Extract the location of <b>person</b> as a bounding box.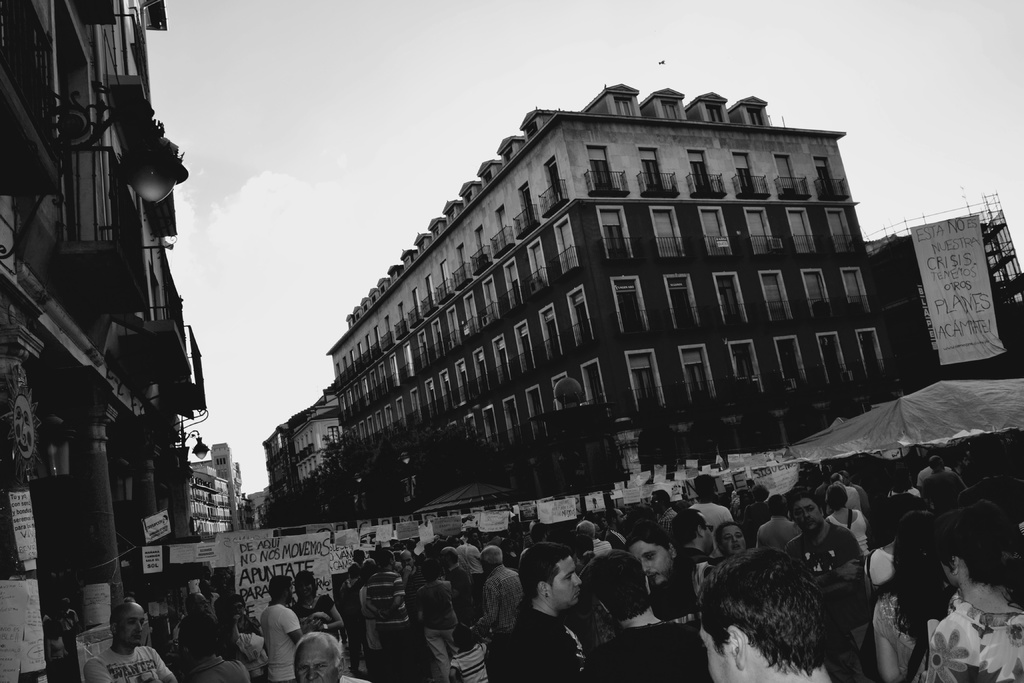
l=746, t=484, r=776, b=536.
